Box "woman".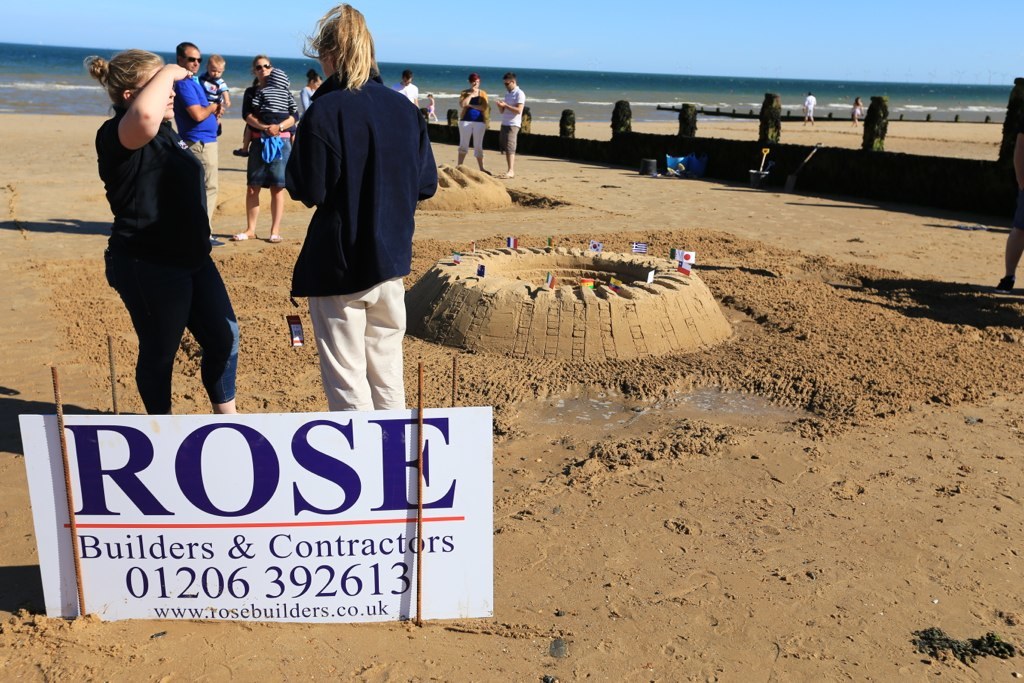
(left=452, top=75, right=492, bottom=179).
